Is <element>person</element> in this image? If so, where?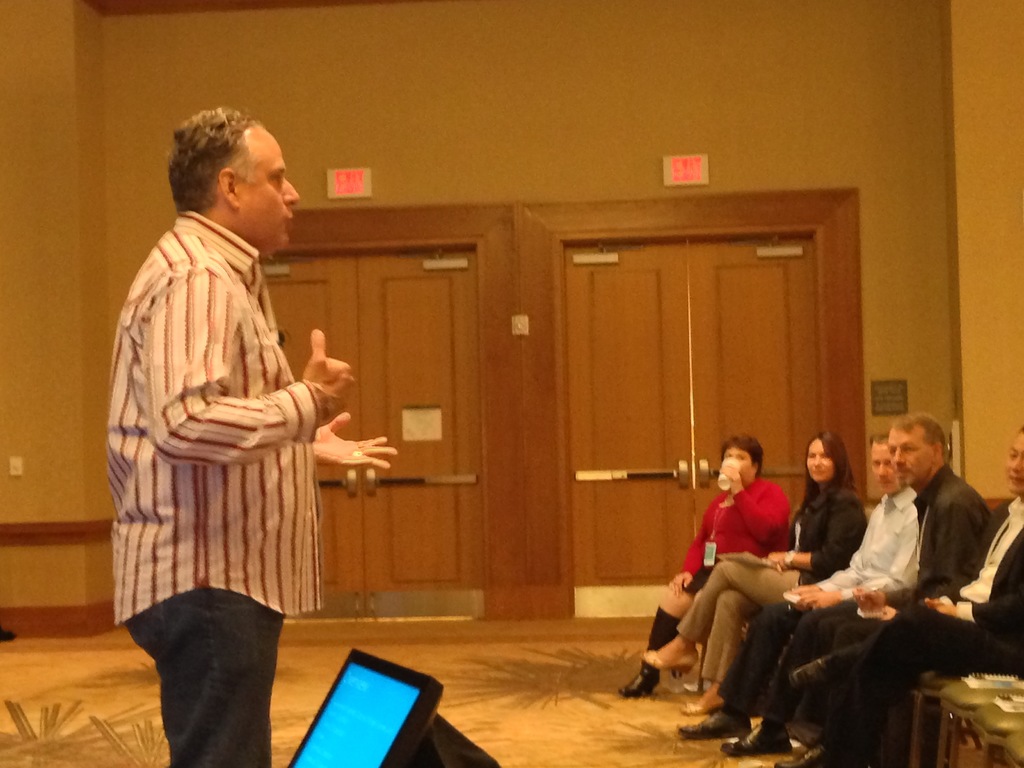
Yes, at rect(676, 437, 923, 742).
